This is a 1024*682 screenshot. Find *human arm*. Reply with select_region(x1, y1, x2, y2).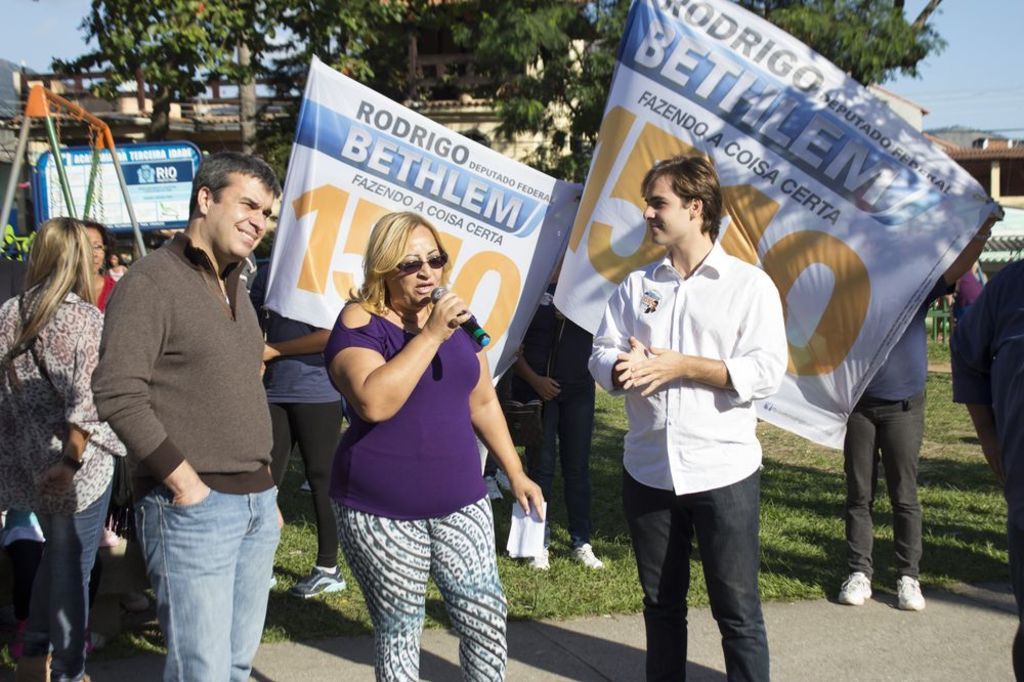
select_region(30, 431, 84, 503).
